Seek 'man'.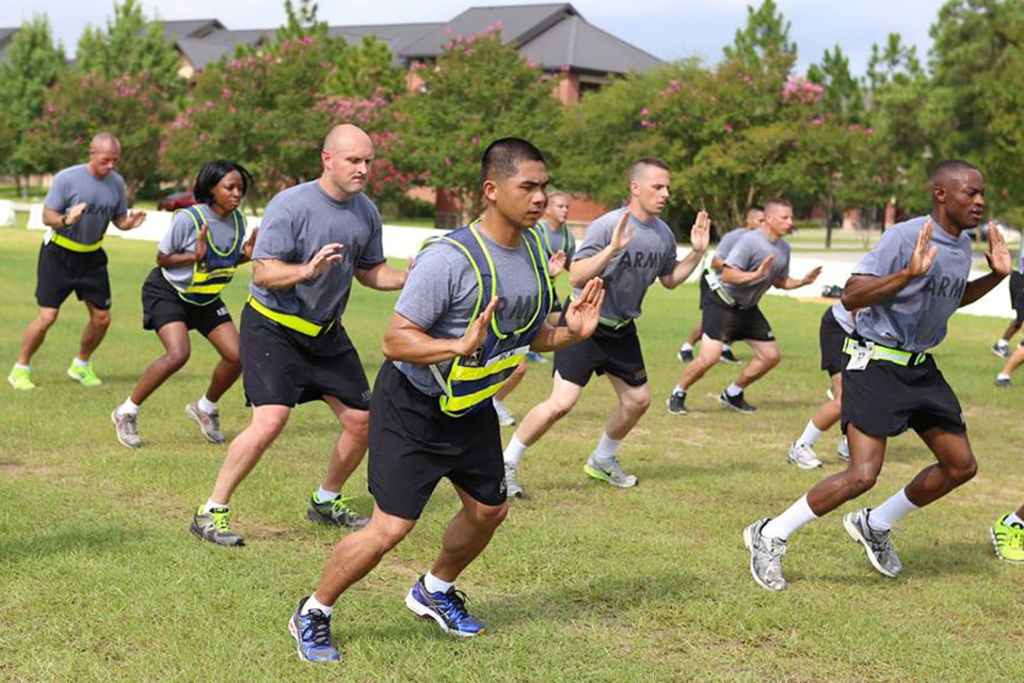
crop(189, 121, 418, 553).
